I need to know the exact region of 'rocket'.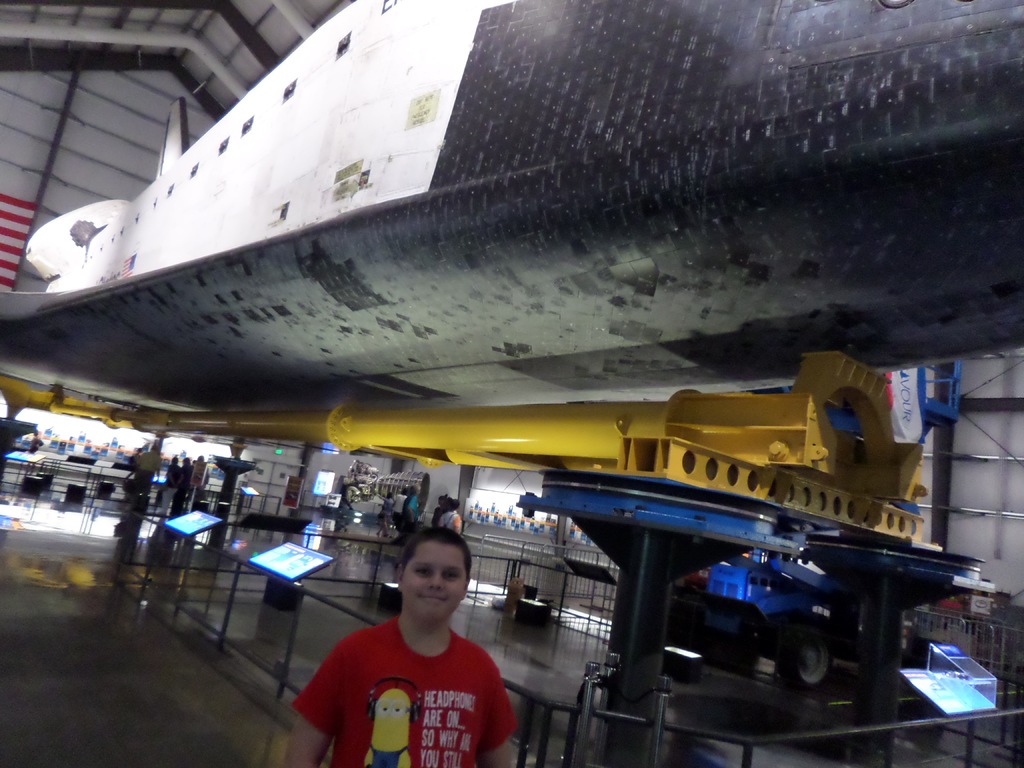
Region: [0, 0, 1023, 758].
